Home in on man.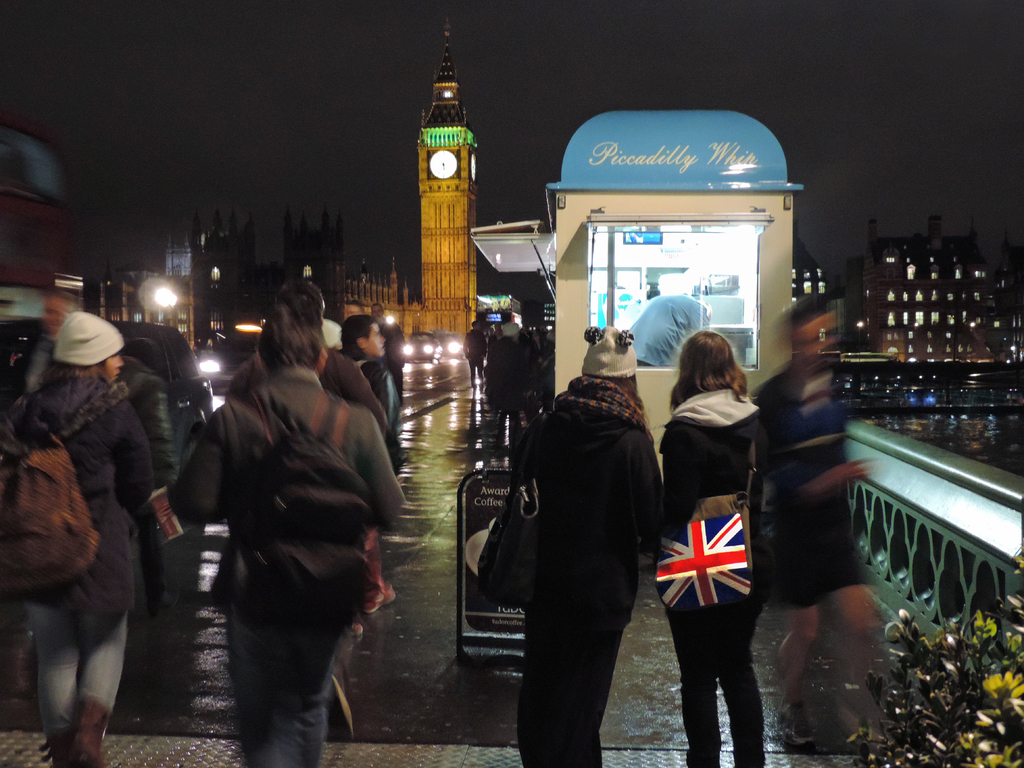
Homed in at bbox=[486, 321, 504, 346].
